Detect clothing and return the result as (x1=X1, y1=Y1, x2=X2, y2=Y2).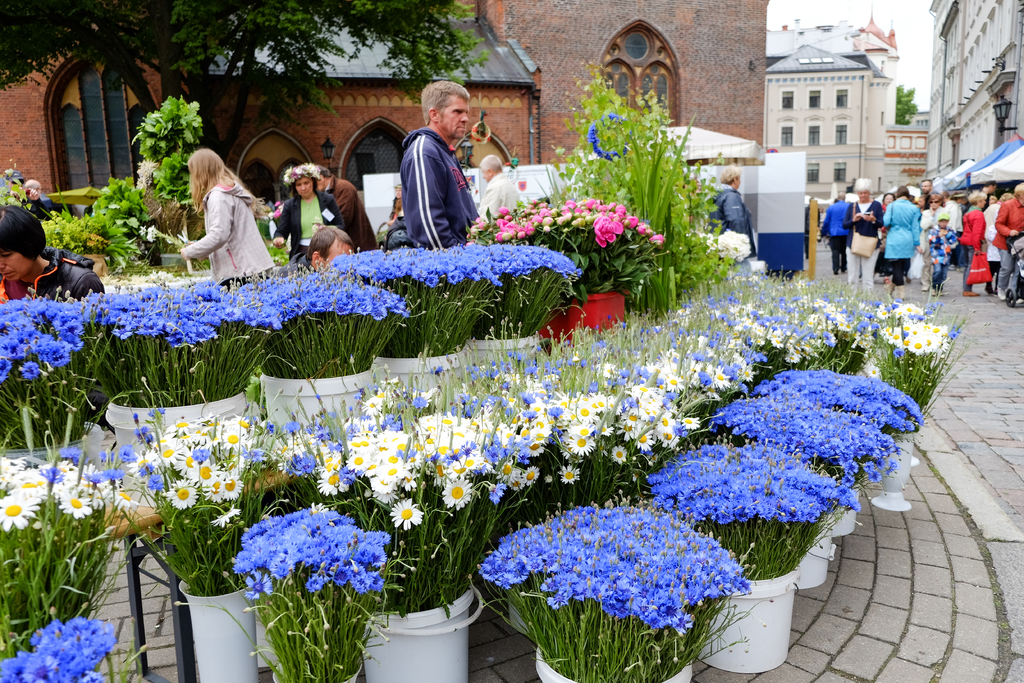
(x1=0, y1=247, x2=102, y2=306).
